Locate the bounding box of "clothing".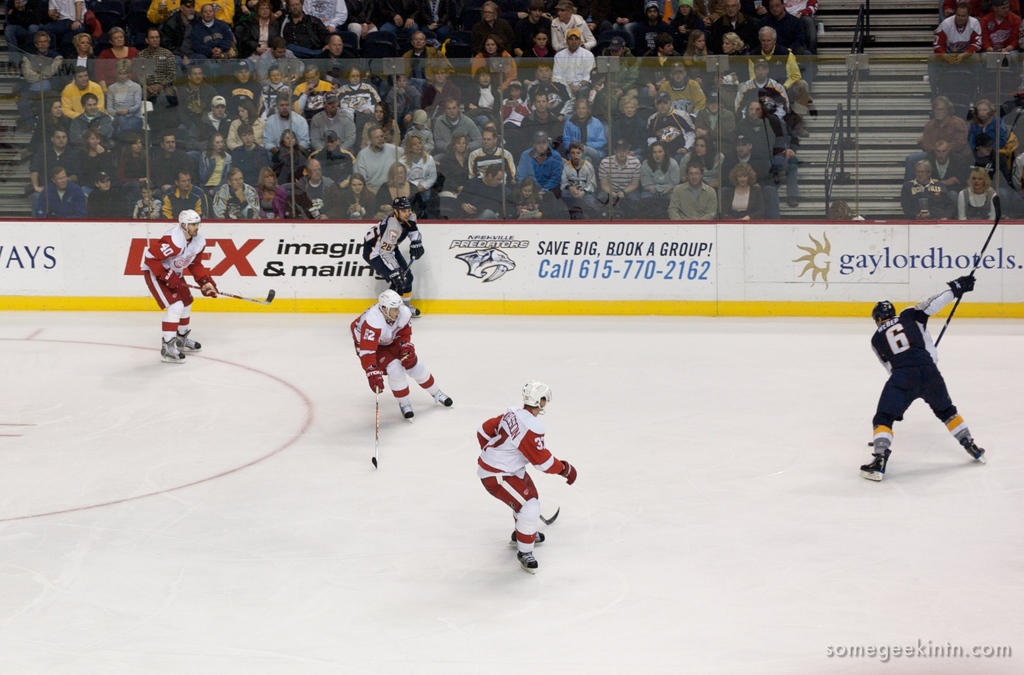
Bounding box: {"x1": 974, "y1": 6, "x2": 1023, "y2": 63}.
